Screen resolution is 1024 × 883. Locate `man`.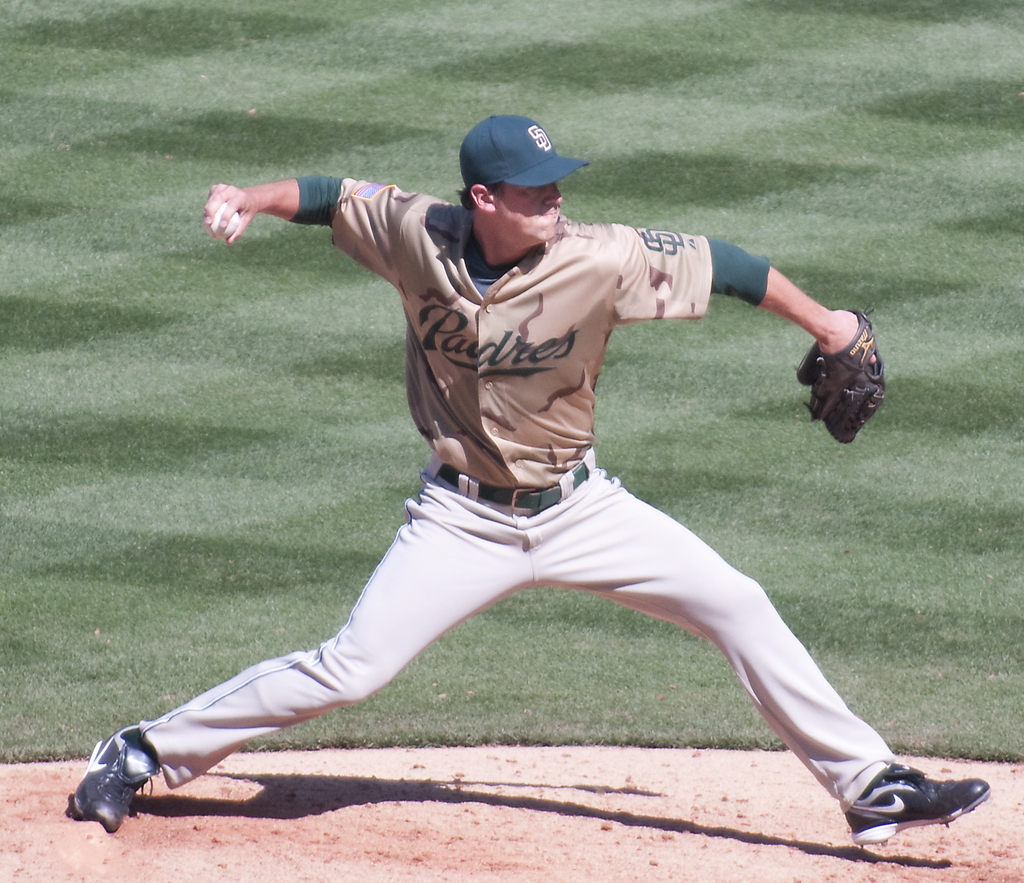
crop(156, 139, 799, 791).
